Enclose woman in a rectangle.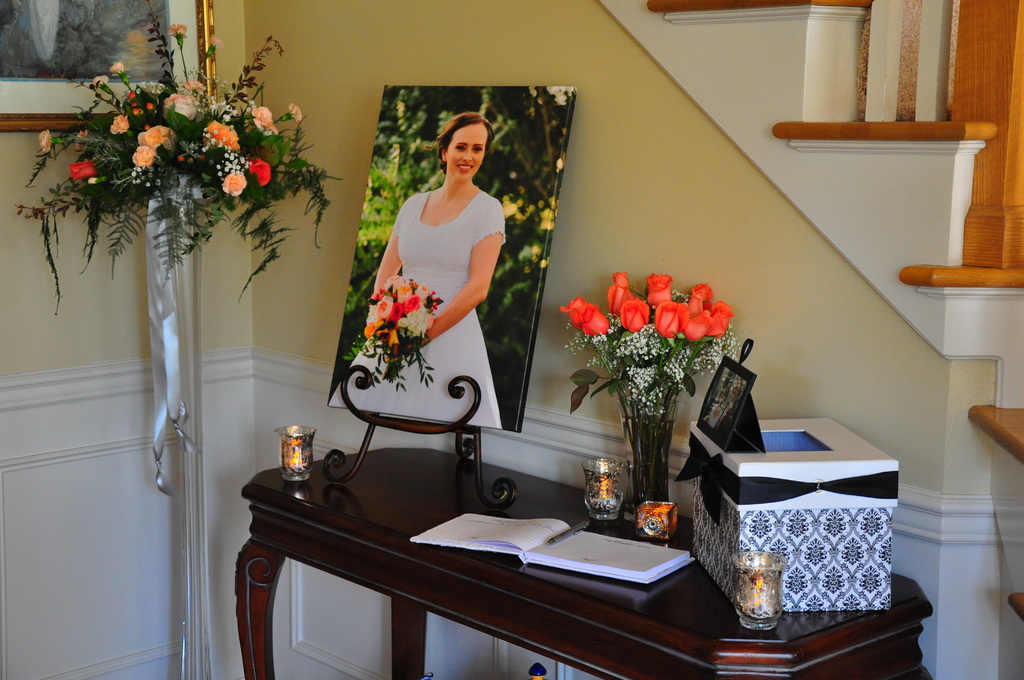
detection(344, 116, 515, 487).
